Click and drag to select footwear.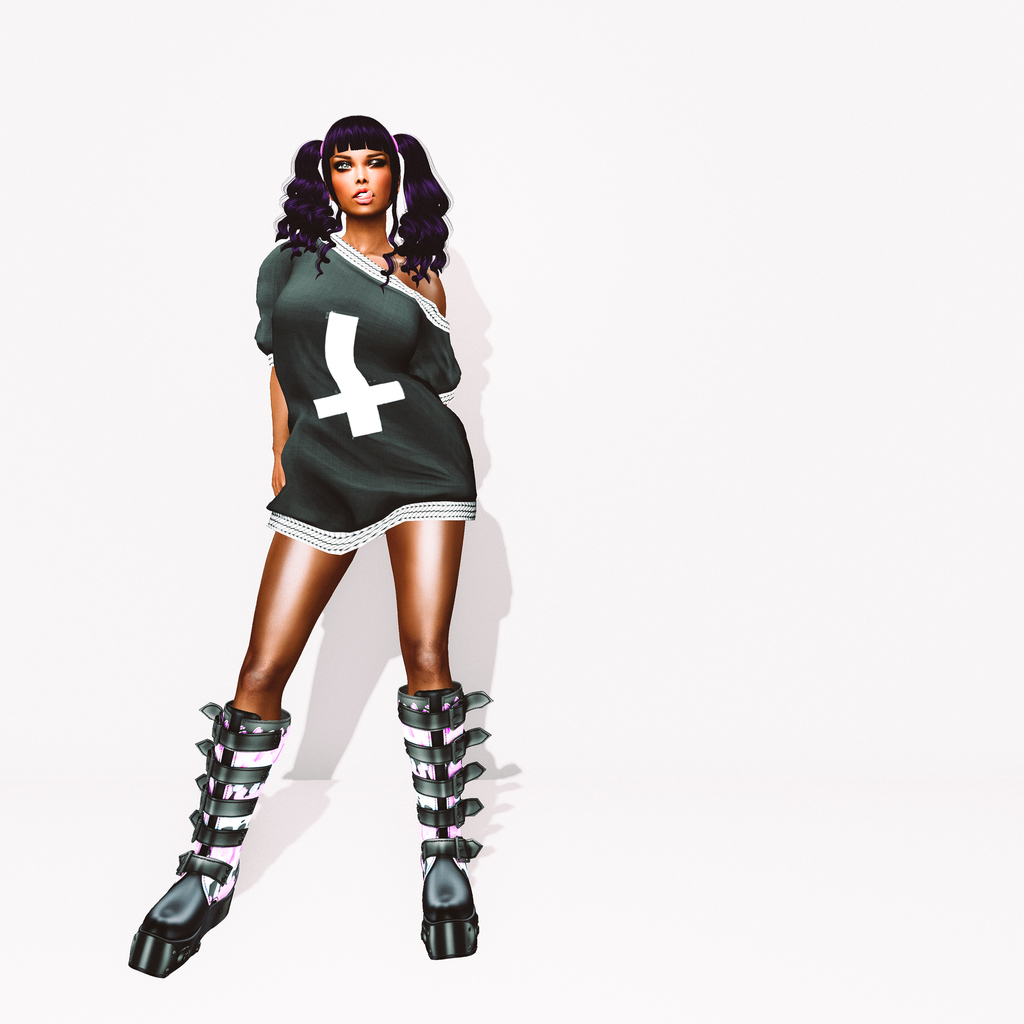
Selection: Rect(394, 674, 495, 959).
